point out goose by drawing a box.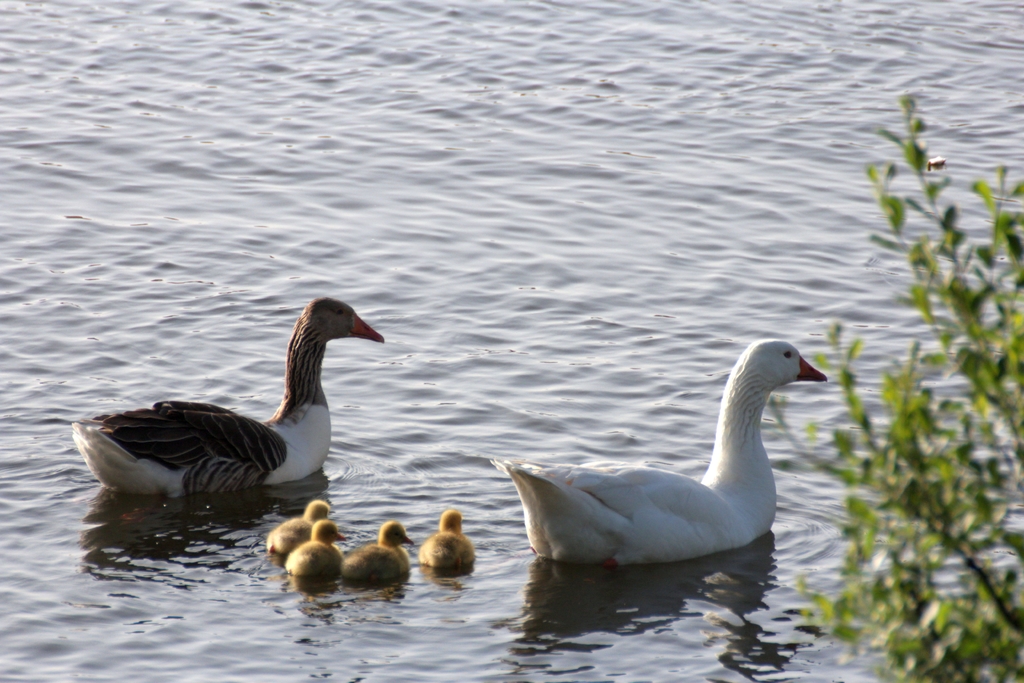
select_region(486, 334, 828, 567).
